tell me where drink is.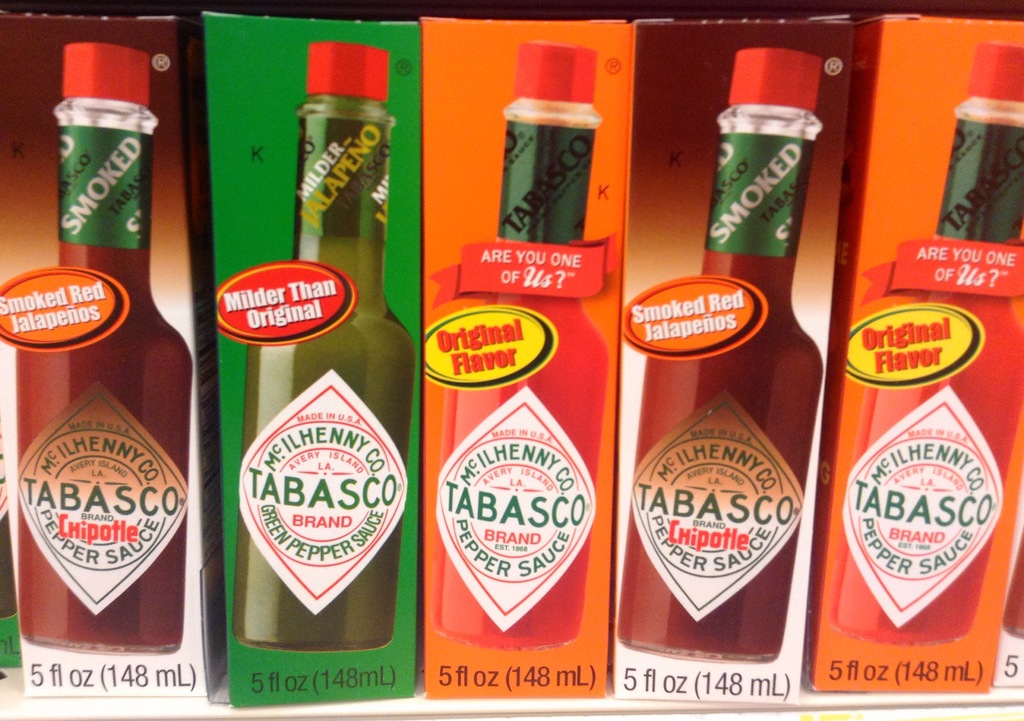
drink is at 15 15 184 720.
